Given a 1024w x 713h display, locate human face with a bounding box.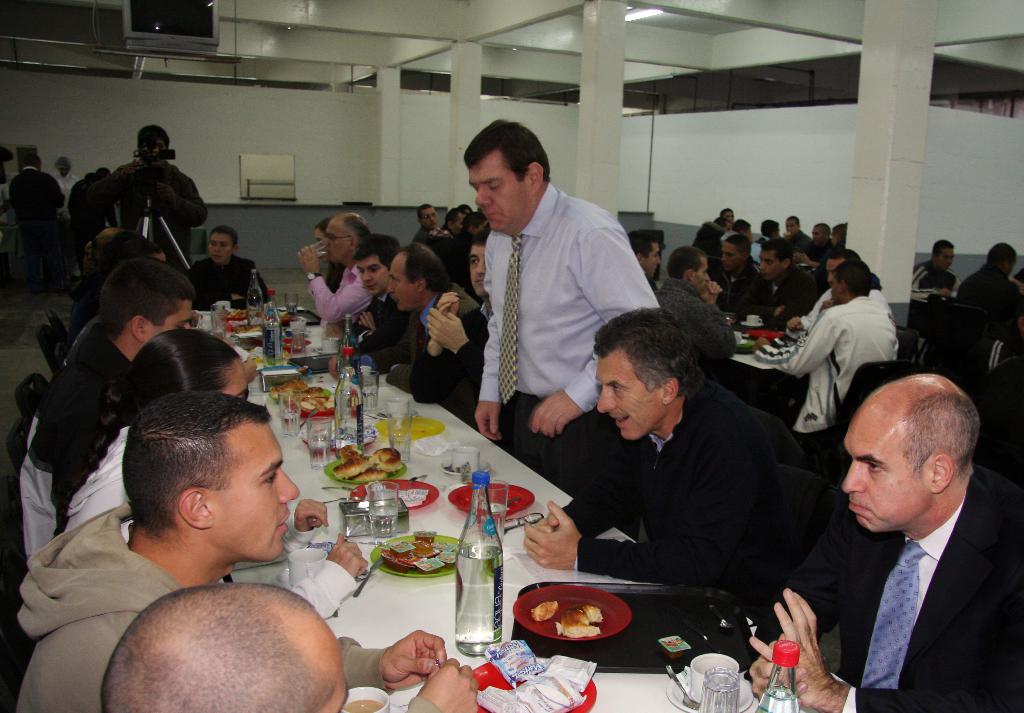
Located: rect(783, 218, 798, 235).
